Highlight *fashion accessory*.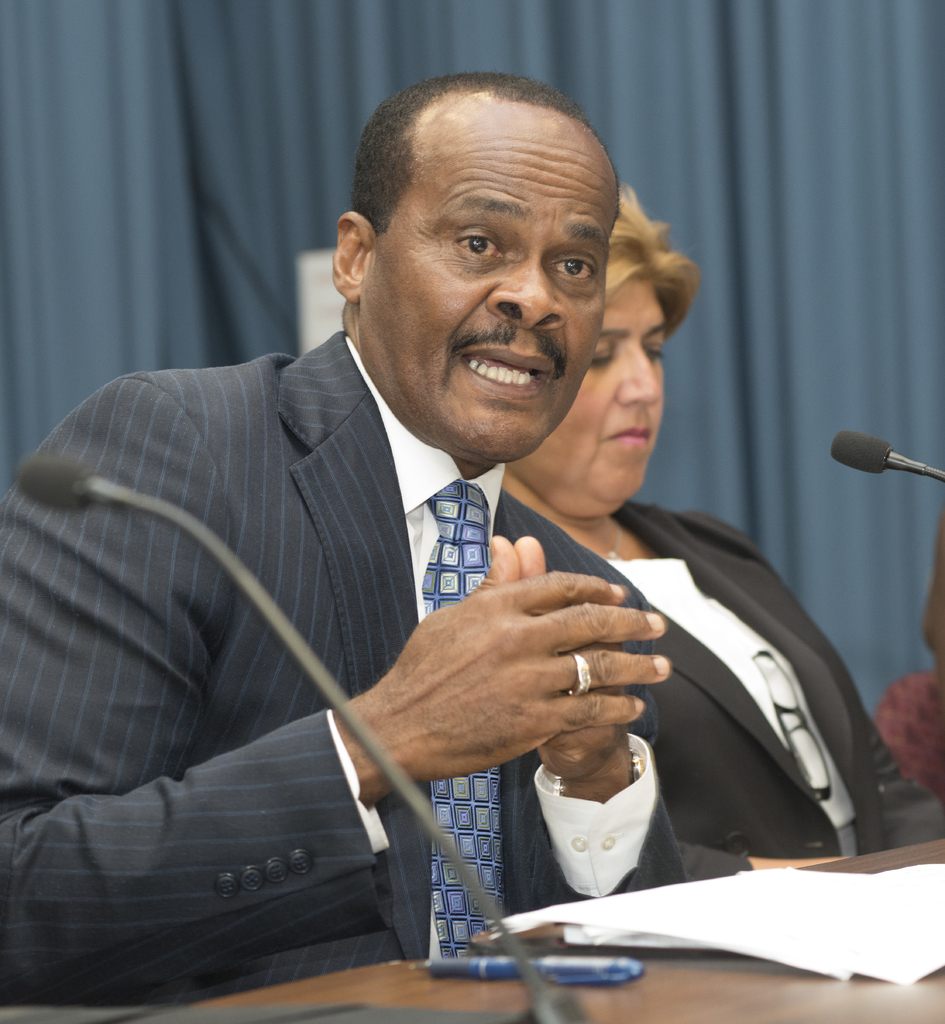
Highlighted region: box=[565, 653, 594, 700].
